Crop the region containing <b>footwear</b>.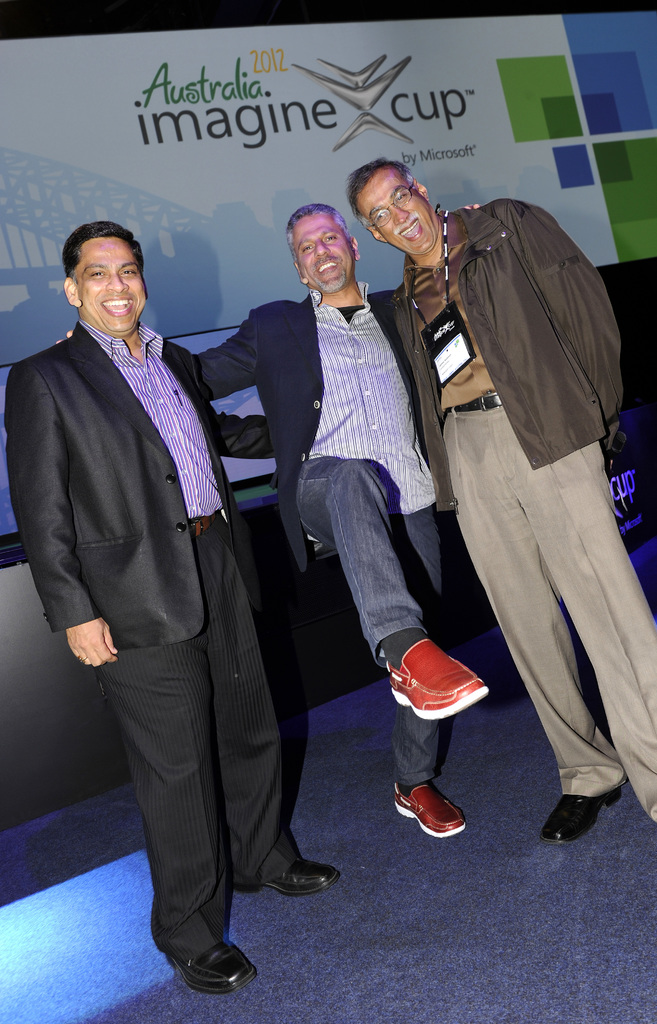
Crop region: locate(394, 781, 464, 836).
